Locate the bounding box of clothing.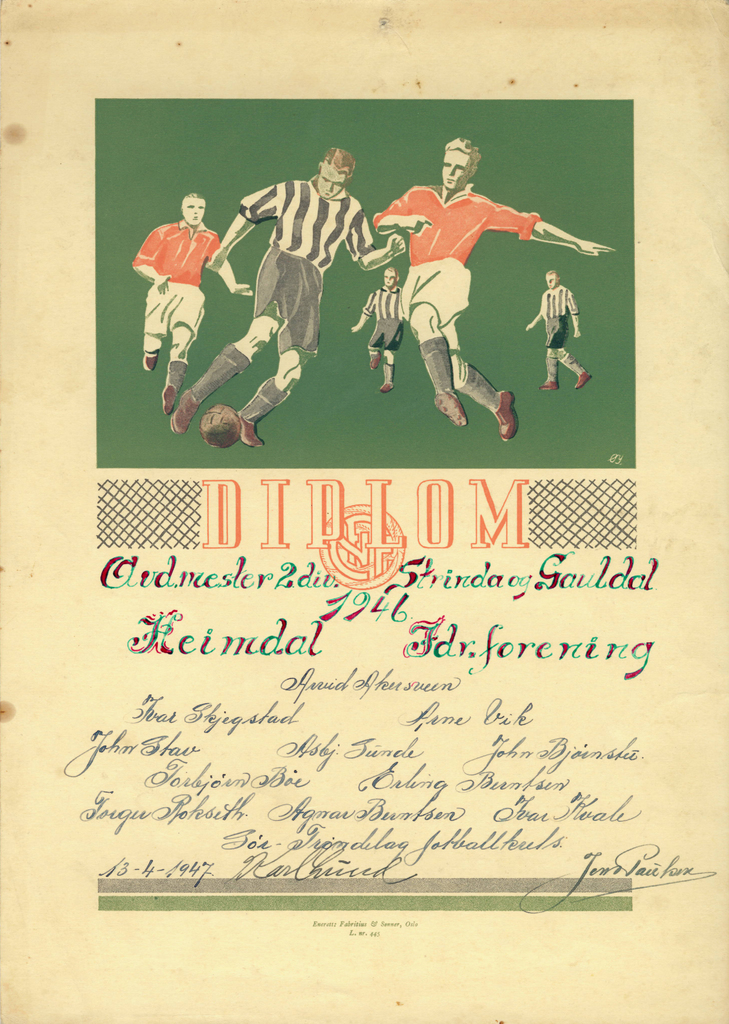
Bounding box: BBox(235, 175, 377, 359).
